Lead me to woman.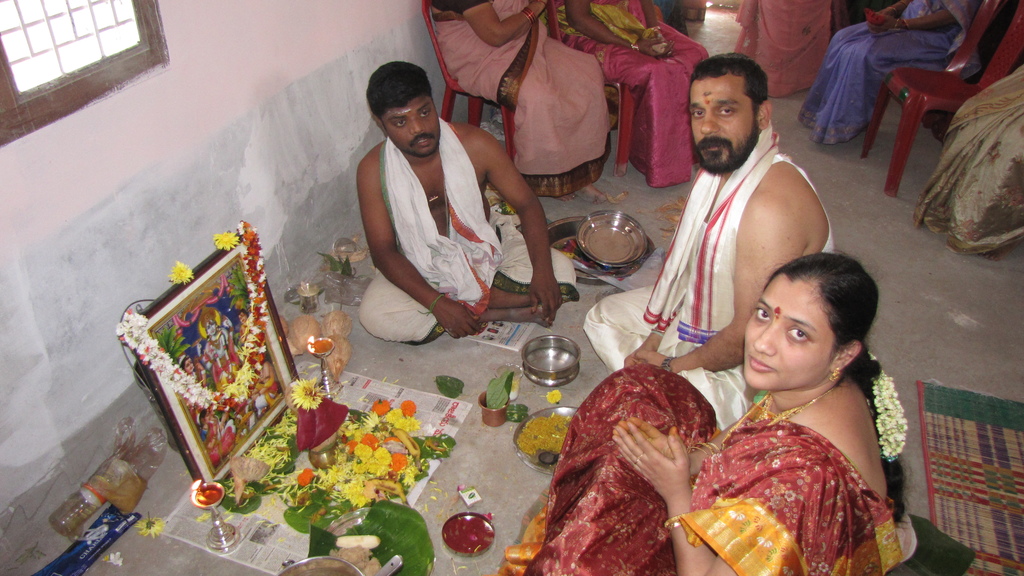
Lead to [left=916, top=60, right=1023, bottom=262].
